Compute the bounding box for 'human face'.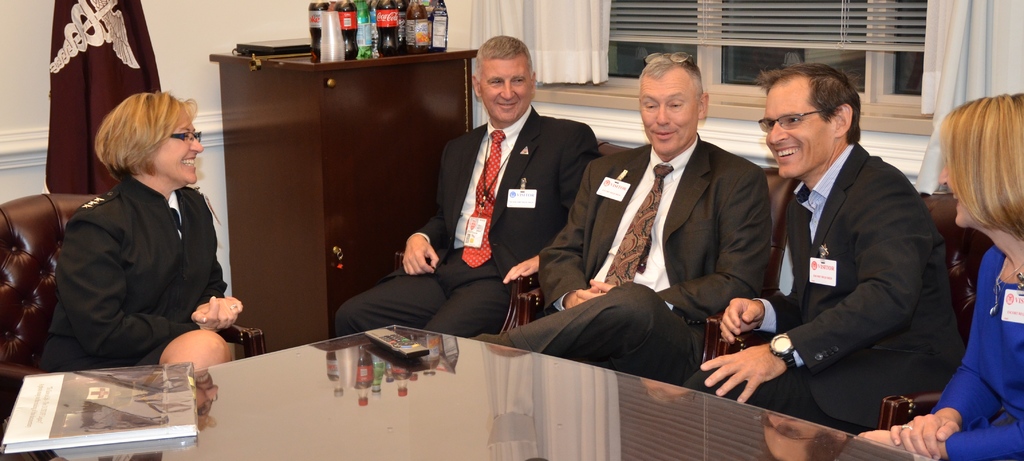
rect(758, 74, 831, 174).
